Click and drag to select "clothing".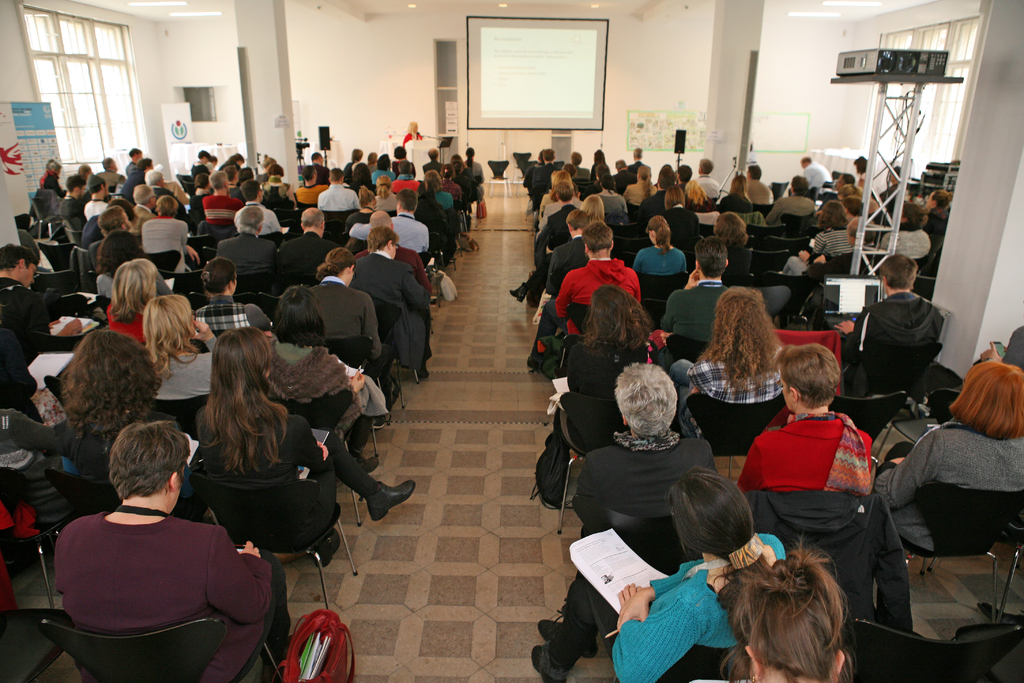
Selection: detection(0, 407, 84, 481).
